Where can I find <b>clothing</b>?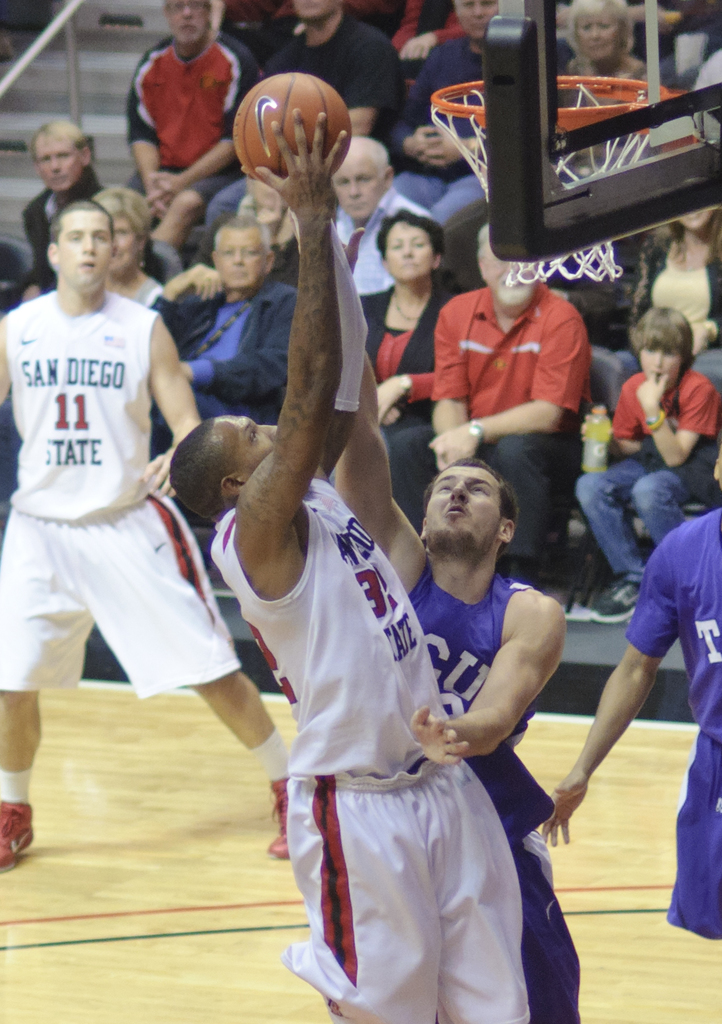
You can find it at 107:262:174:325.
